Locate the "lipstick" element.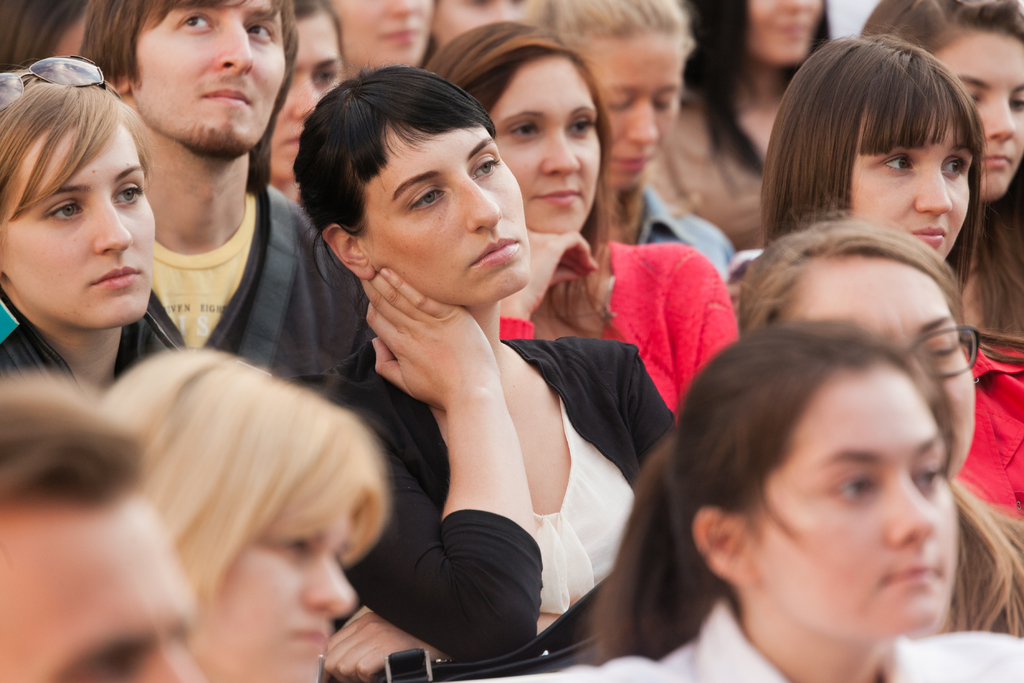
Element bbox: (left=532, top=188, right=582, bottom=210).
